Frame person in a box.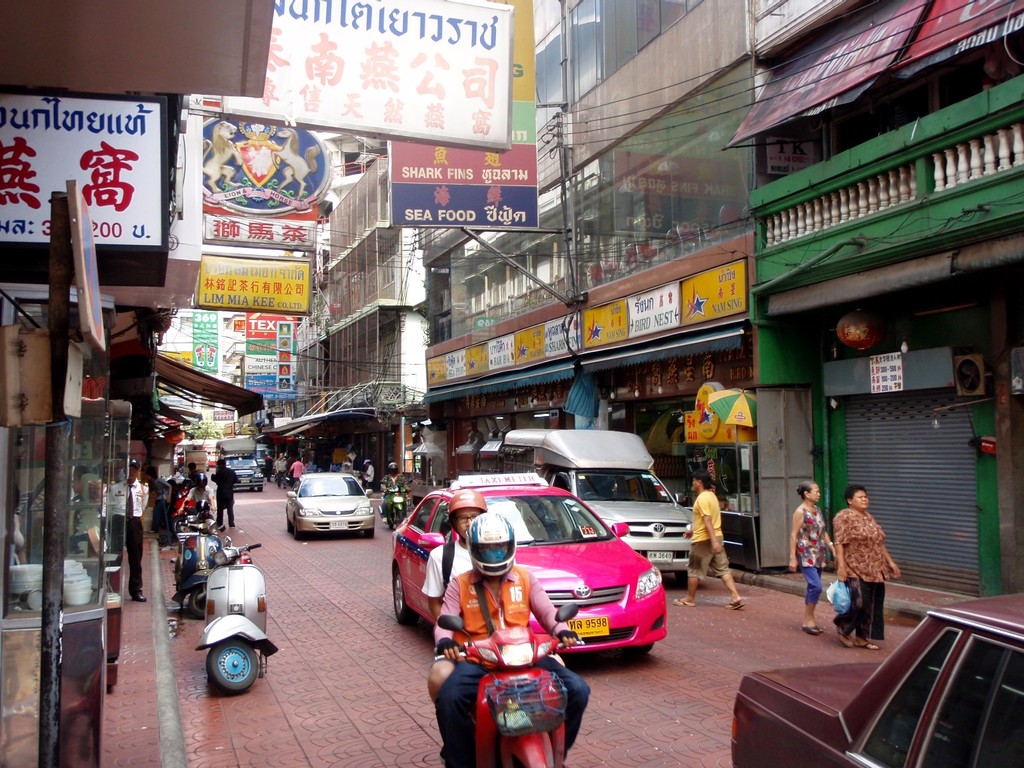
363:459:370:489.
